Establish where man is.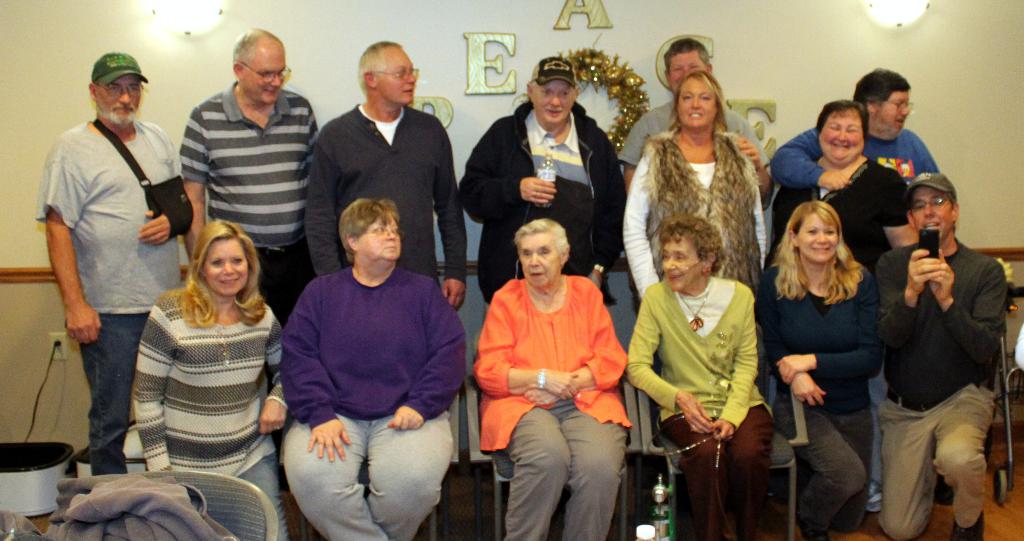
Established at Rect(616, 34, 772, 317).
